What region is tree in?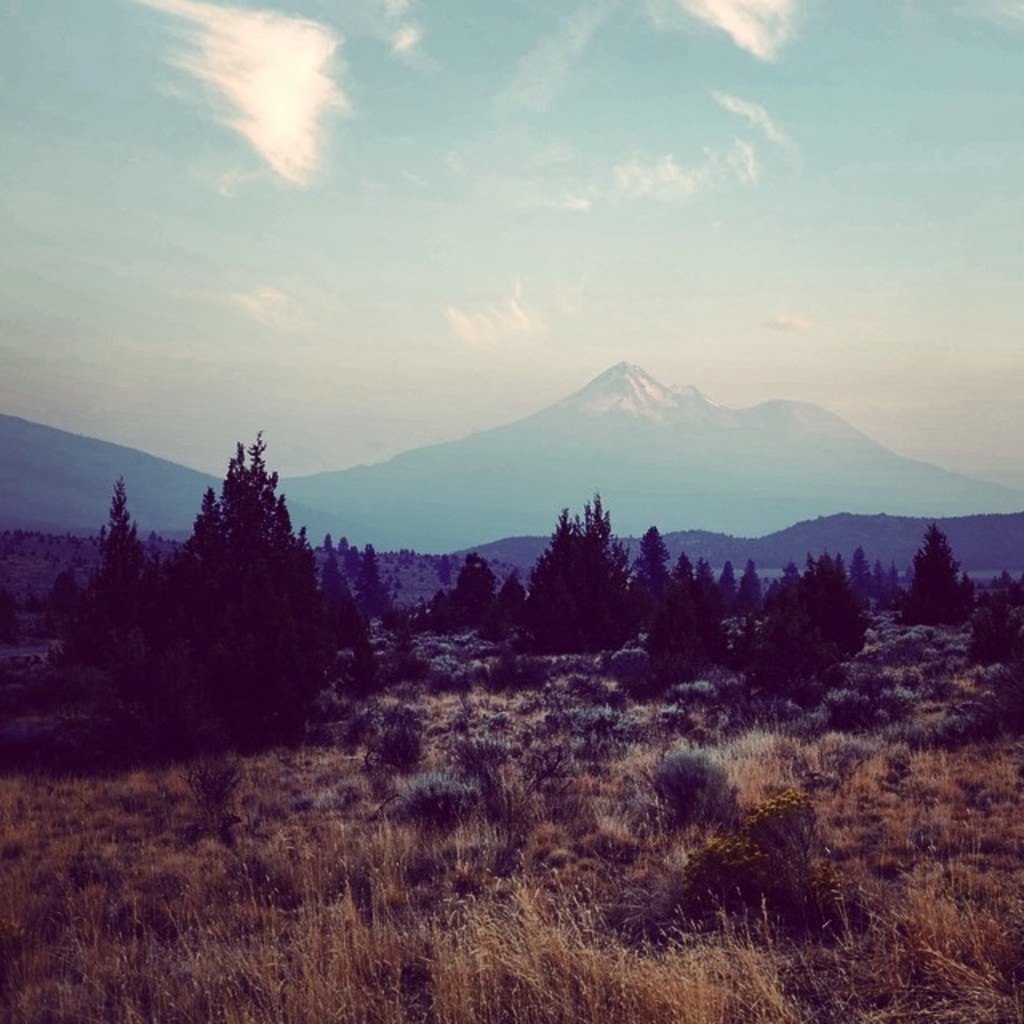
x1=733, y1=557, x2=765, y2=630.
